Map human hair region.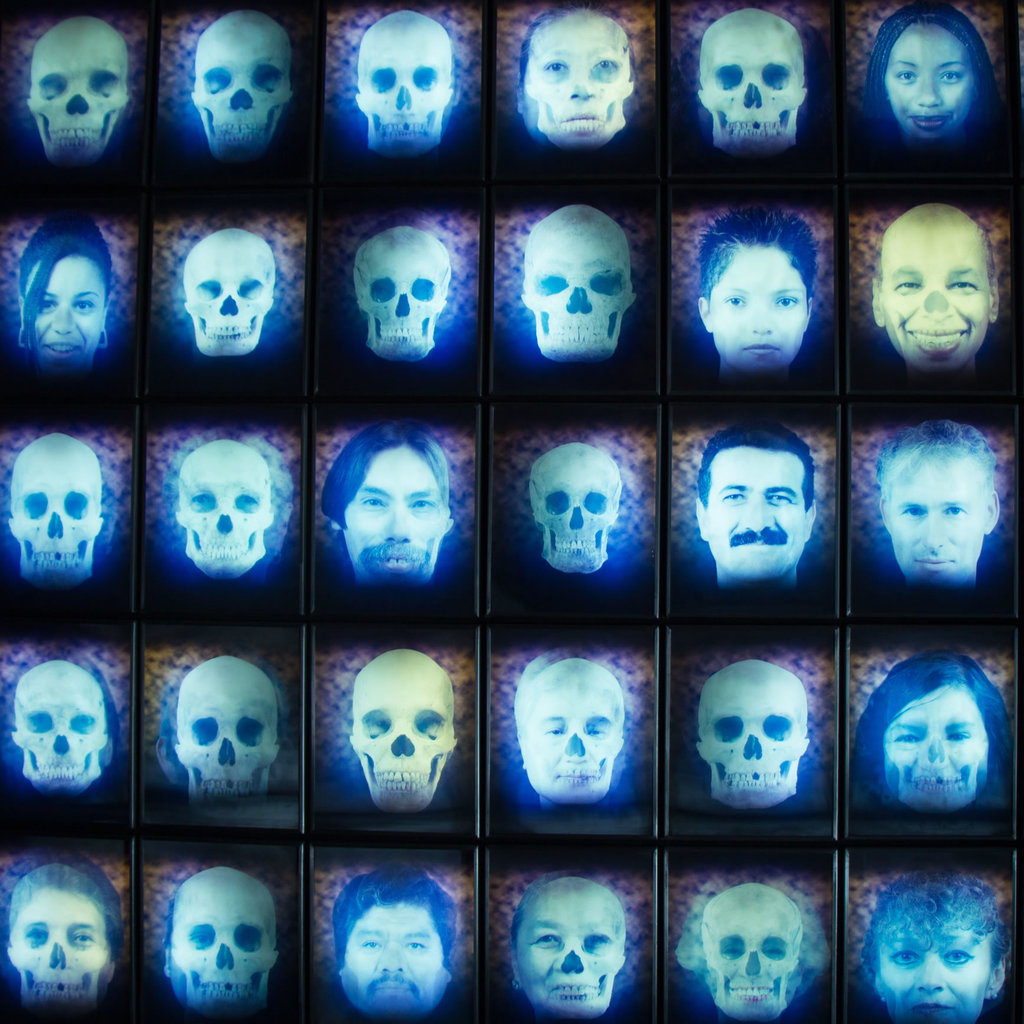
Mapped to locate(852, 653, 1006, 796).
